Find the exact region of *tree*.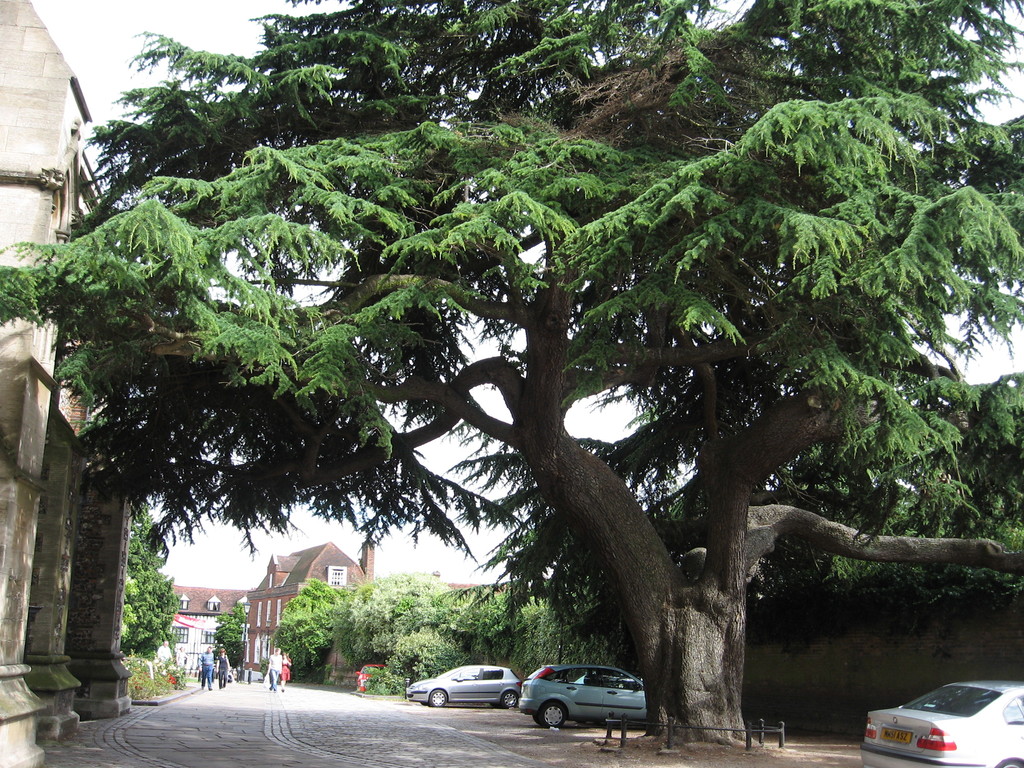
Exact region: region(332, 574, 452, 664).
